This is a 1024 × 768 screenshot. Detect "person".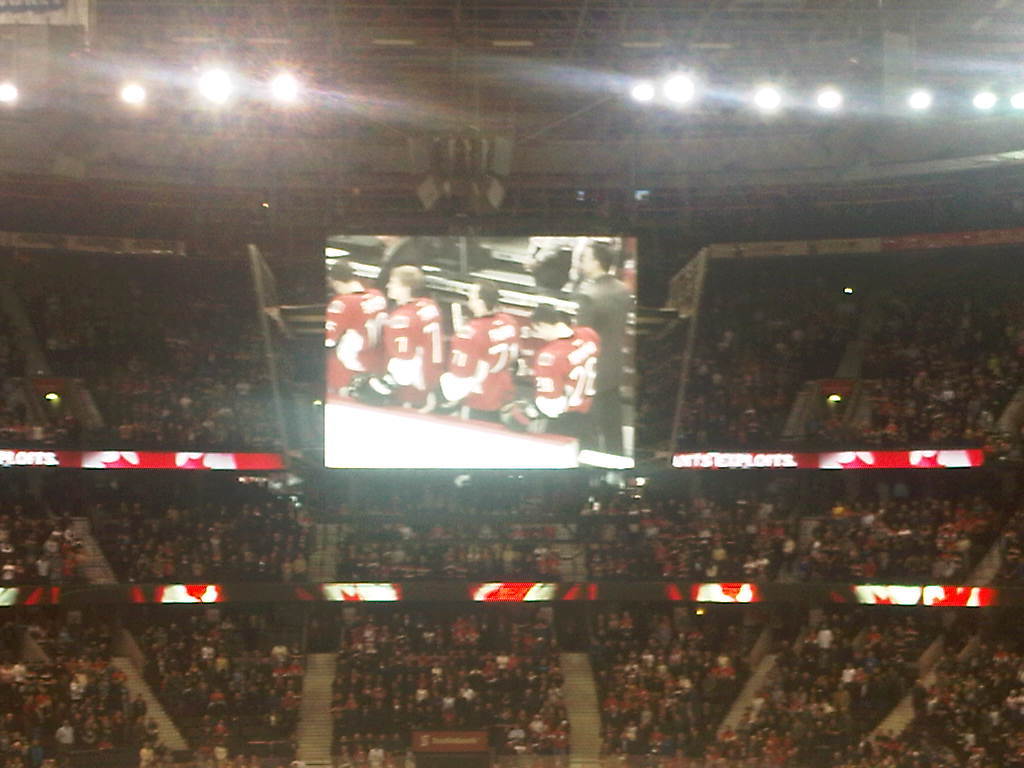
(x1=325, y1=271, x2=390, y2=399).
